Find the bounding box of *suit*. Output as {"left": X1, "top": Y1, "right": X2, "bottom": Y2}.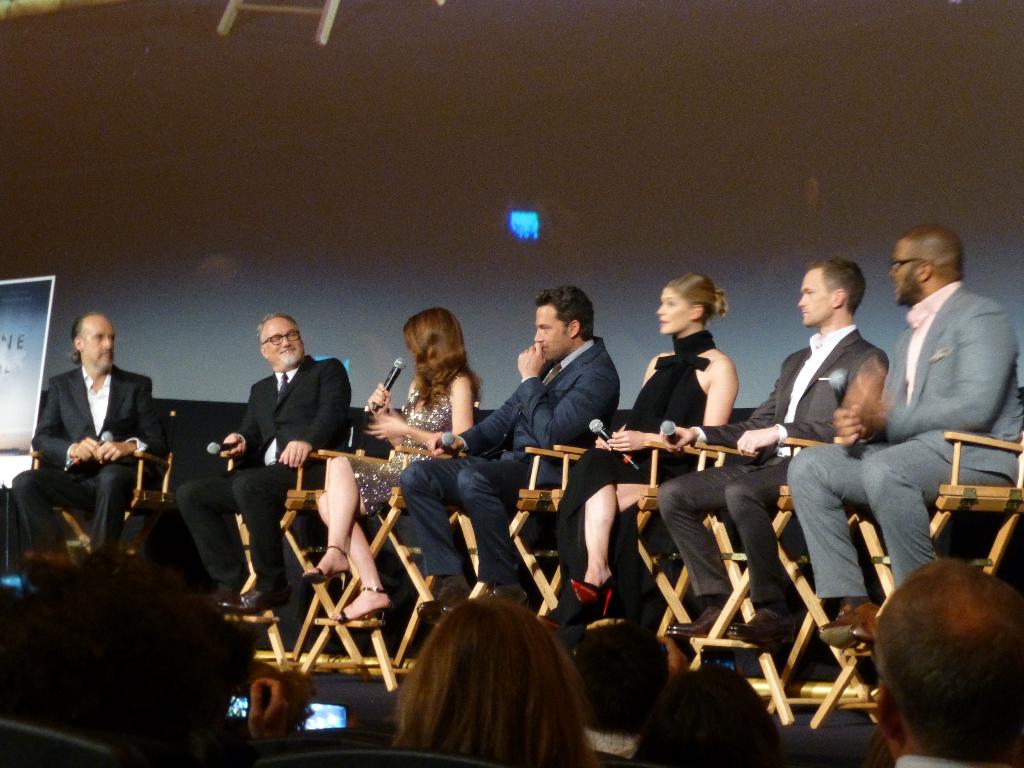
{"left": 656, "top": 323, "right": 889, "bottom": 607}.
